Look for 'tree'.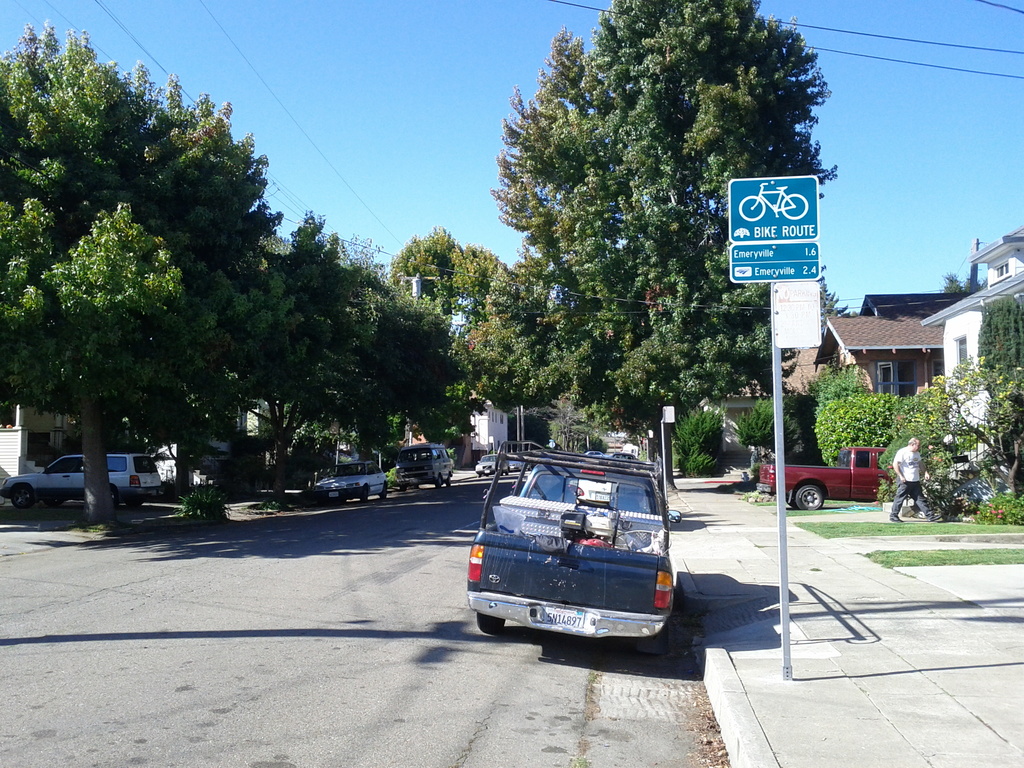
Found: l=470, t=239, r=564, b=452.
